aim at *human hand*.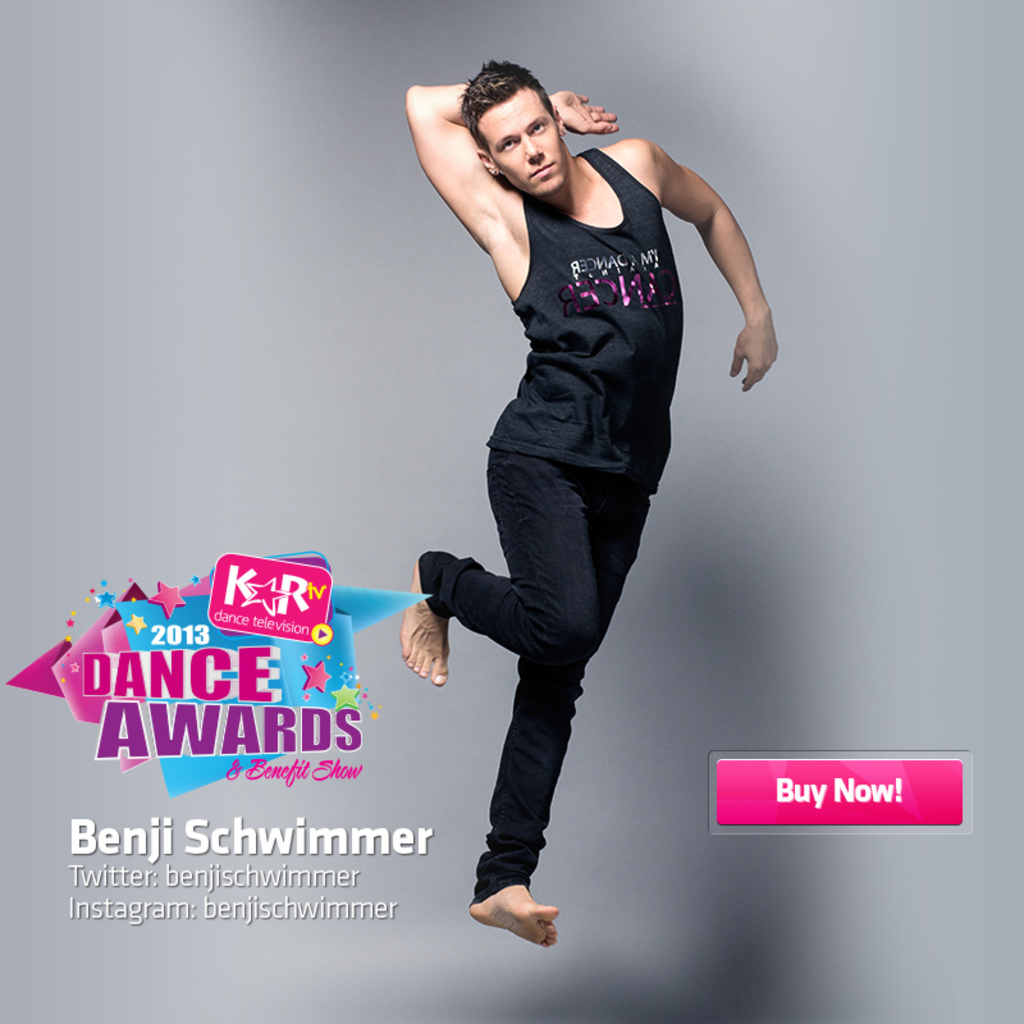
Aimed at bbox(548, 91, 623, 136).
